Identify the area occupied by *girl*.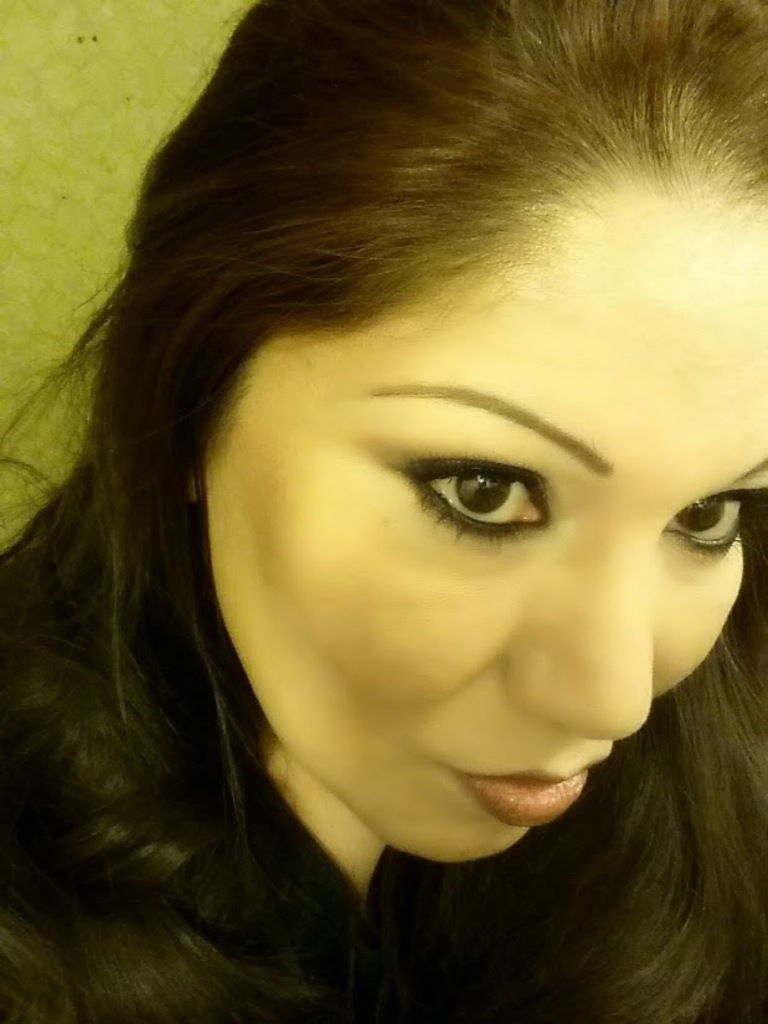
Area: bbox=[0, 0, 767, 1023].
